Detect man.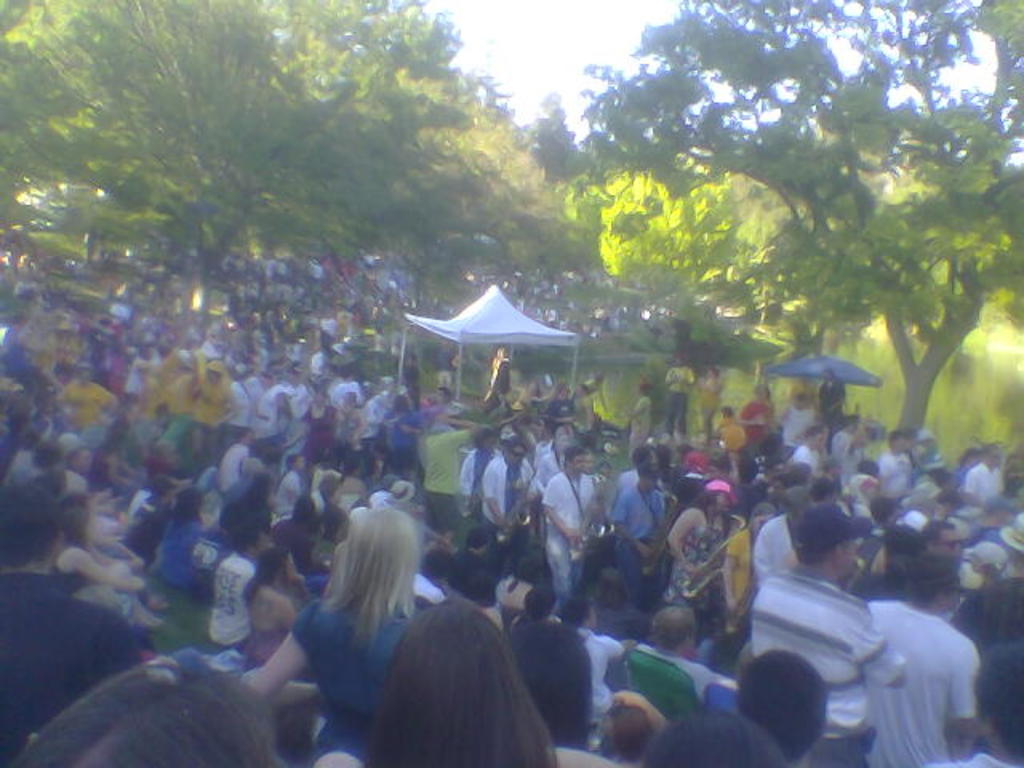
Detected at <region>875, 429, 910, 512</region>.
